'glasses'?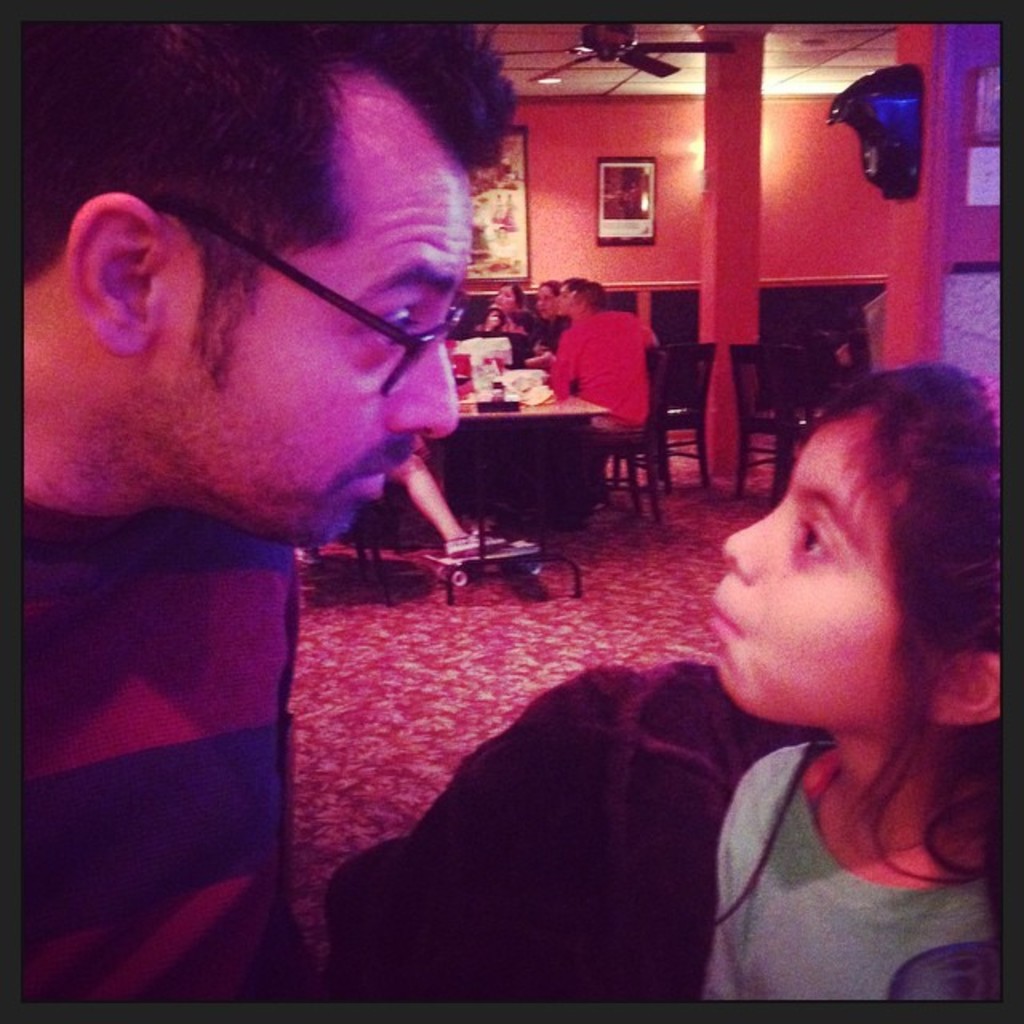
box(142, 190, 467, 410)
